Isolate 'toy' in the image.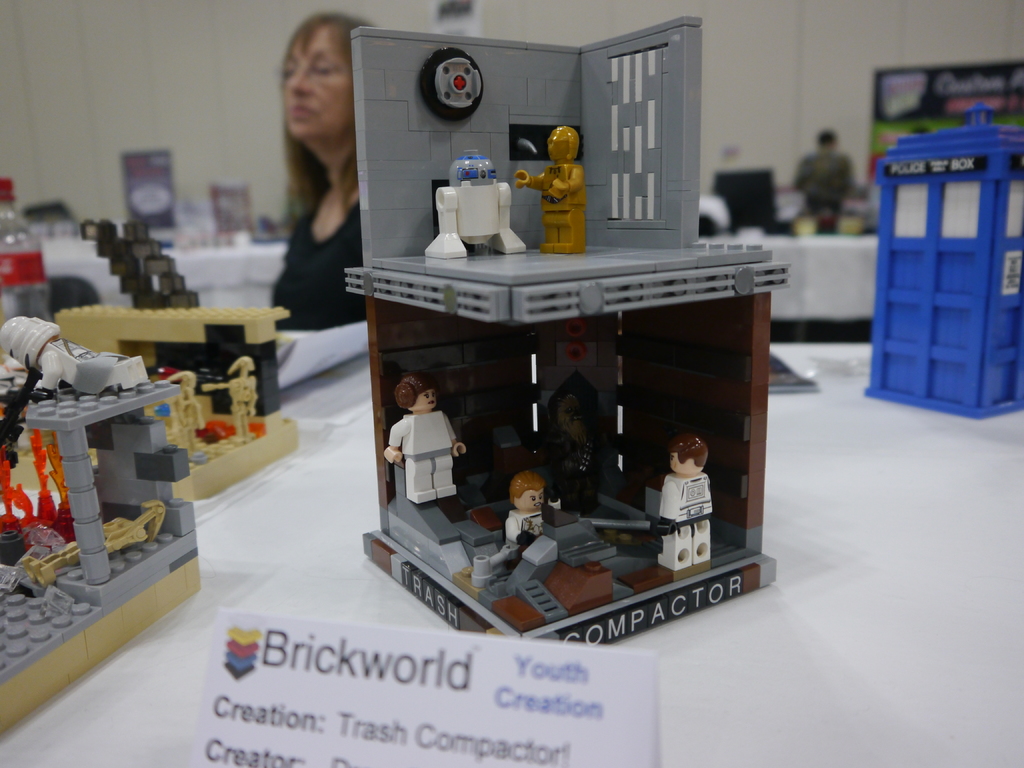
Isolated region: (left=161, top=369, right=202, bottom=405).
